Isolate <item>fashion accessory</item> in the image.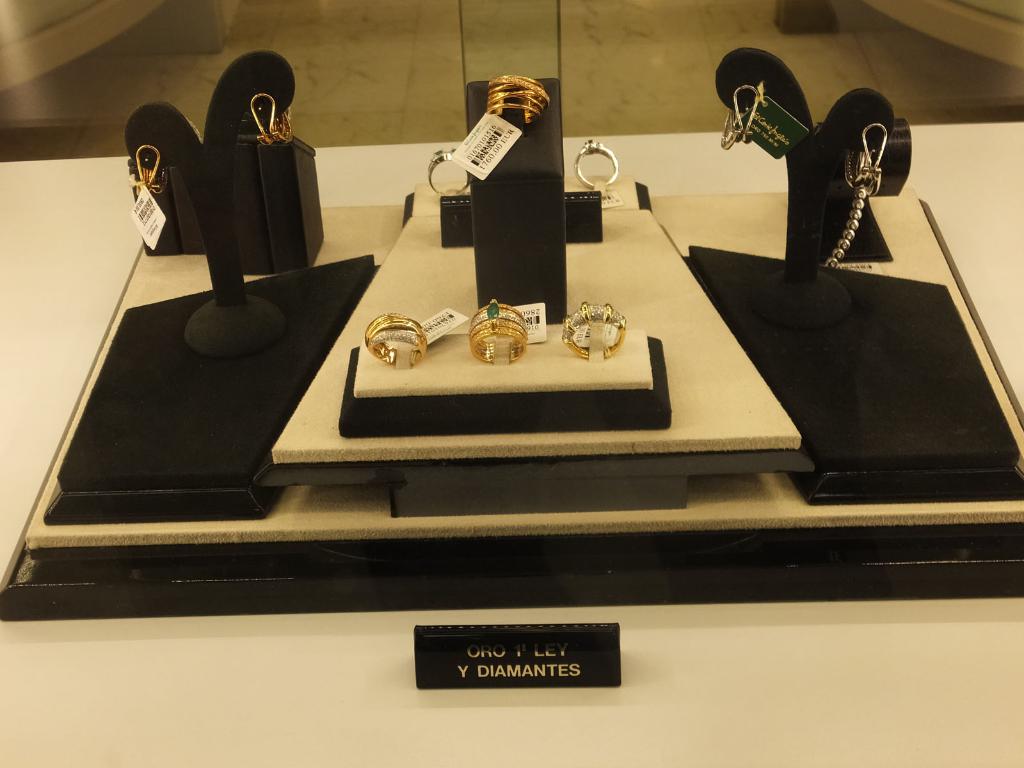
Isolated region: box(721, 84, 763, 150).
